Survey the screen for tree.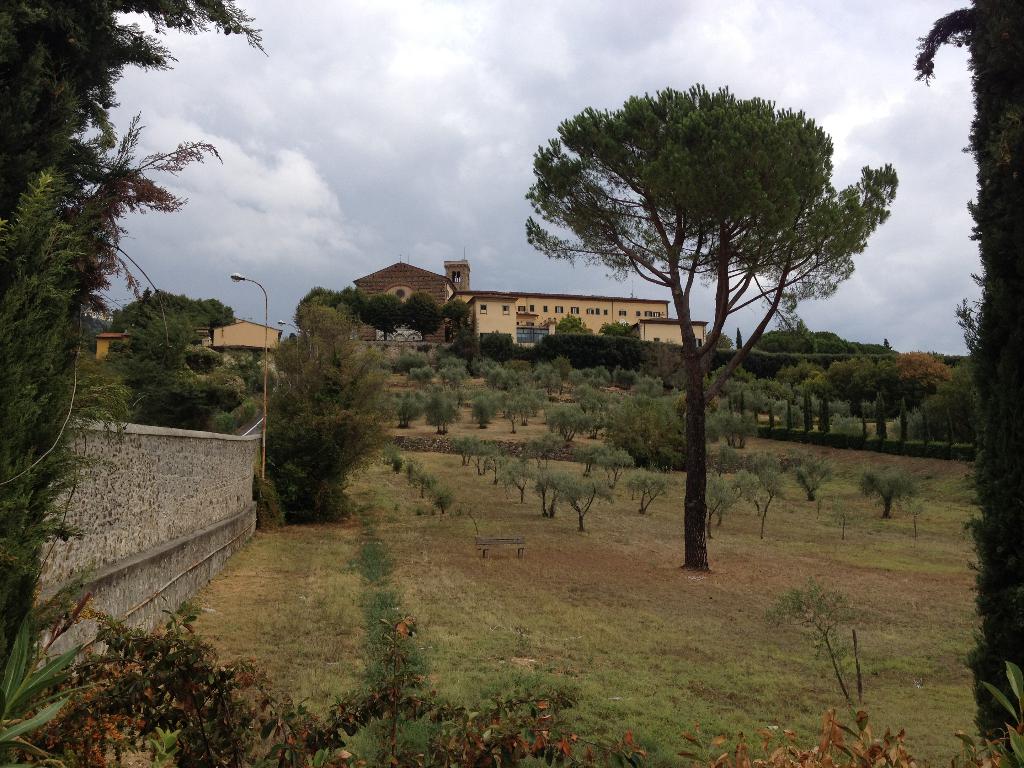
Survey found: region(112, 287, 241, 346).
